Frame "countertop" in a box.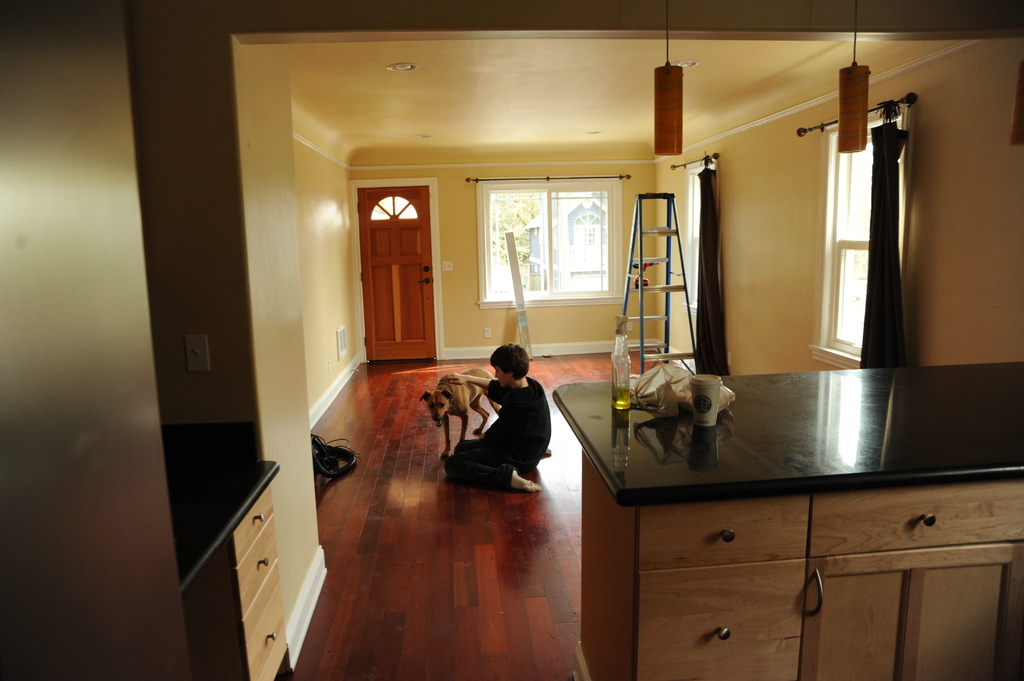
x1=548 y1=358 x2=1023 y2=505.
